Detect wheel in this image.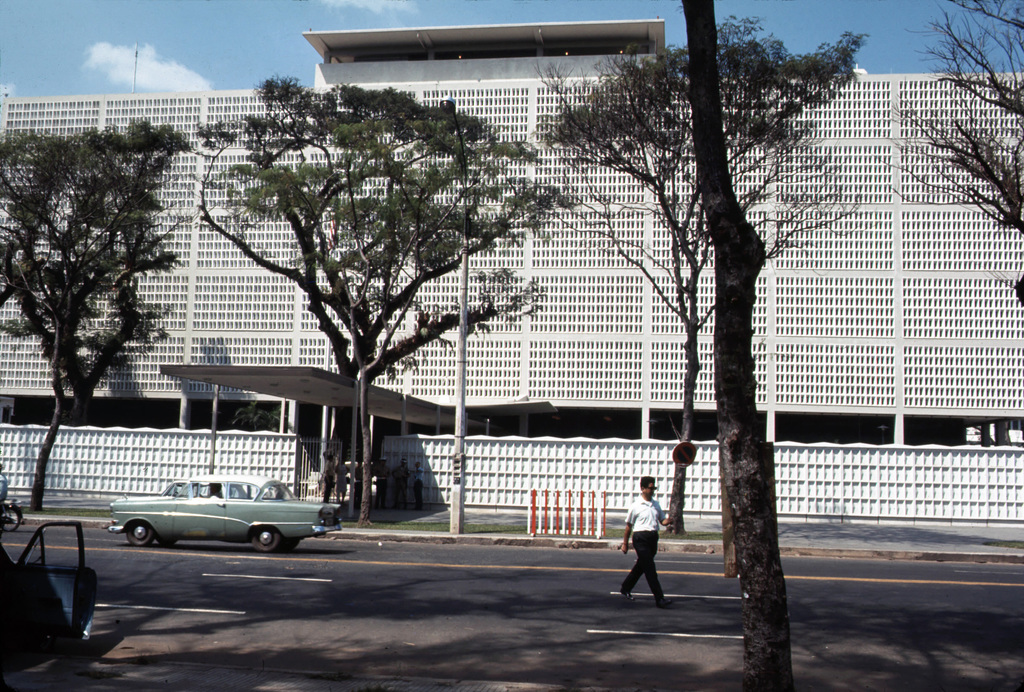
Detection: (152, 537, 175, 547).
